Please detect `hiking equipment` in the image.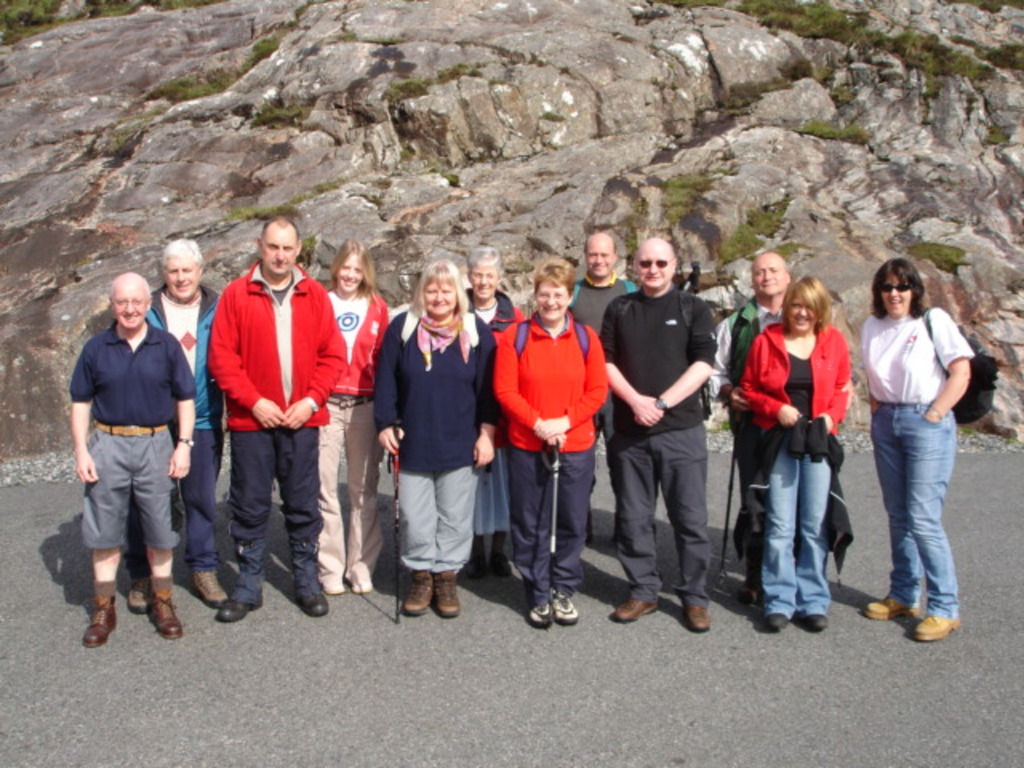
BBox(386, 440, 398, 626).
